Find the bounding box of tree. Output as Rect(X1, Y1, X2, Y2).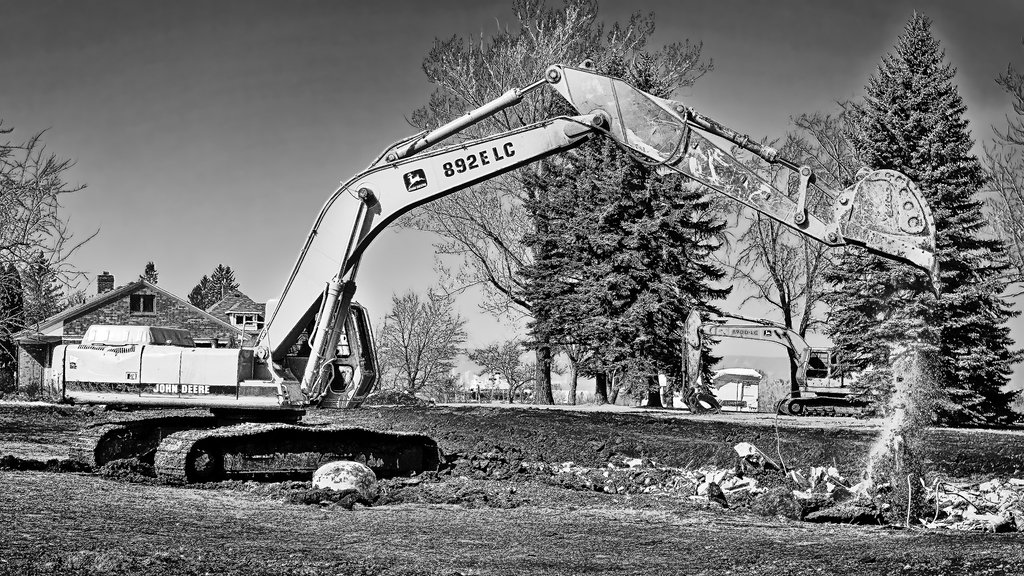
Rect(367, 284, 471, 397).
